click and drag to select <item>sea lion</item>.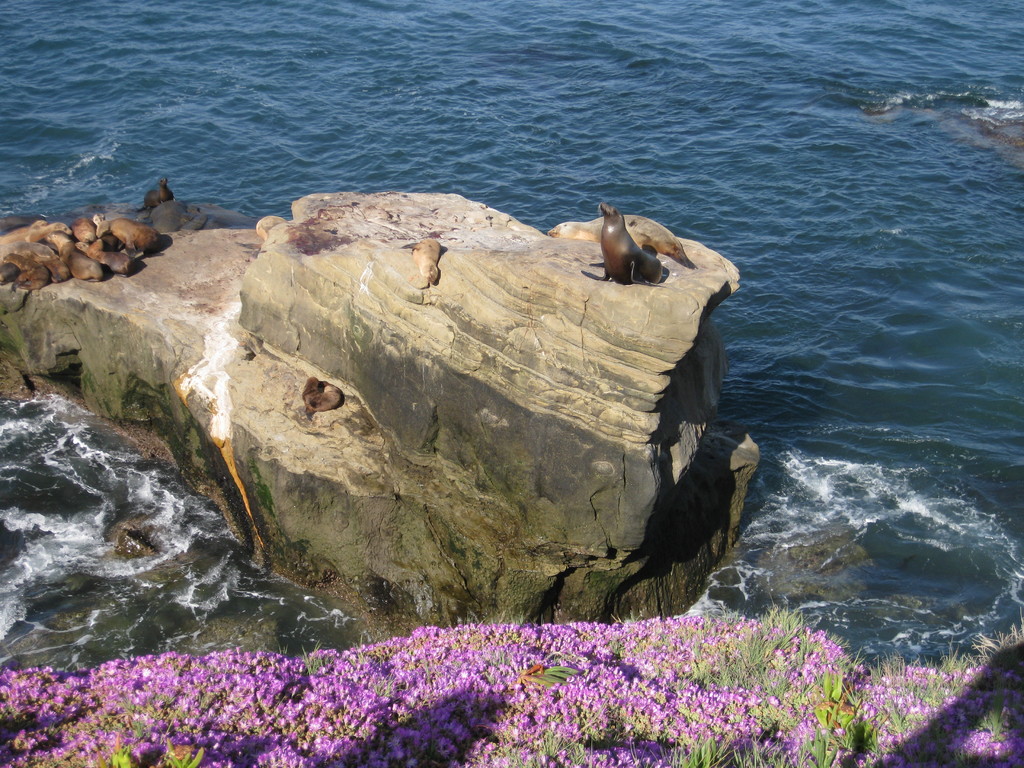
Selection: Rect(143, 178, 175, 214).
